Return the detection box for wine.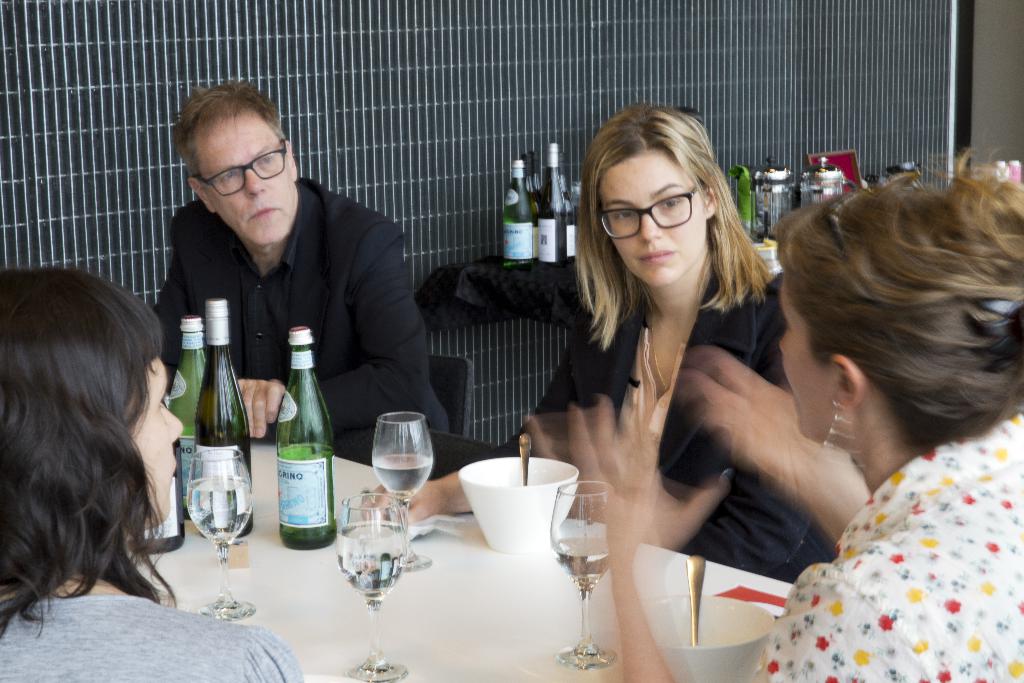
<bbox>129, 443, 186, 563</bbox>.
